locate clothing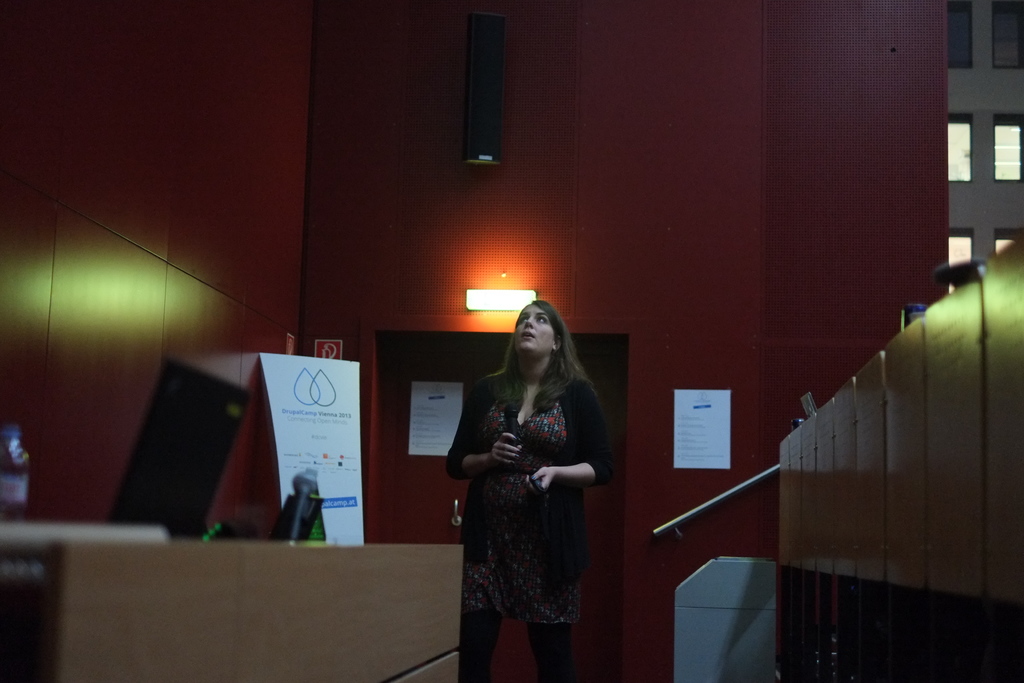
(x1=433, y1=378, x2=592, y2=634)
